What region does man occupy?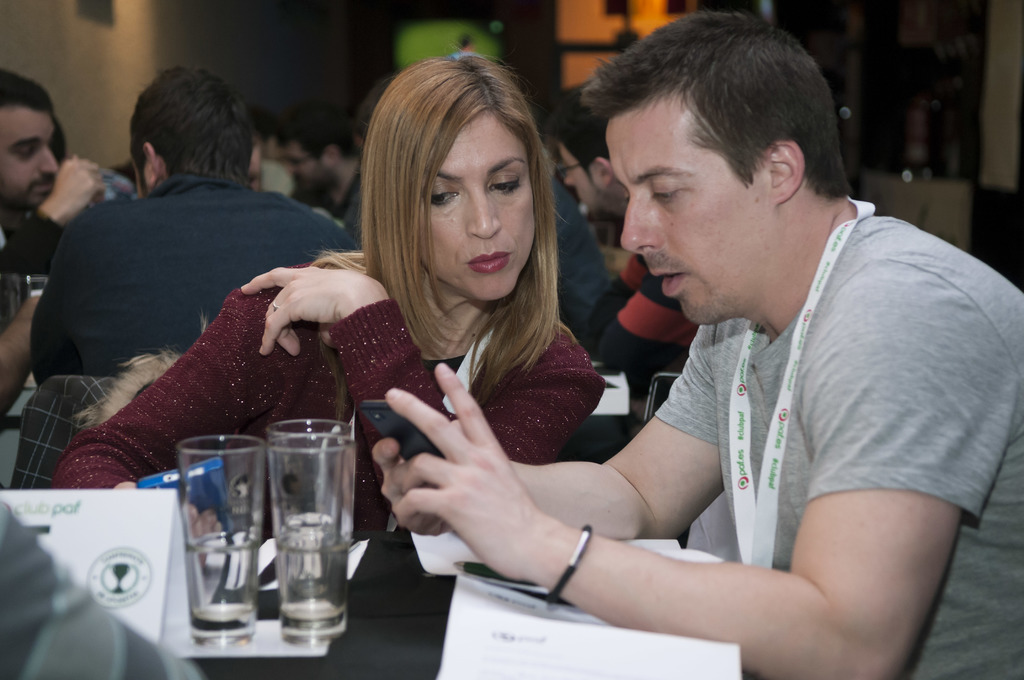
x1=0, y1=114, x2=108, y2=281.
